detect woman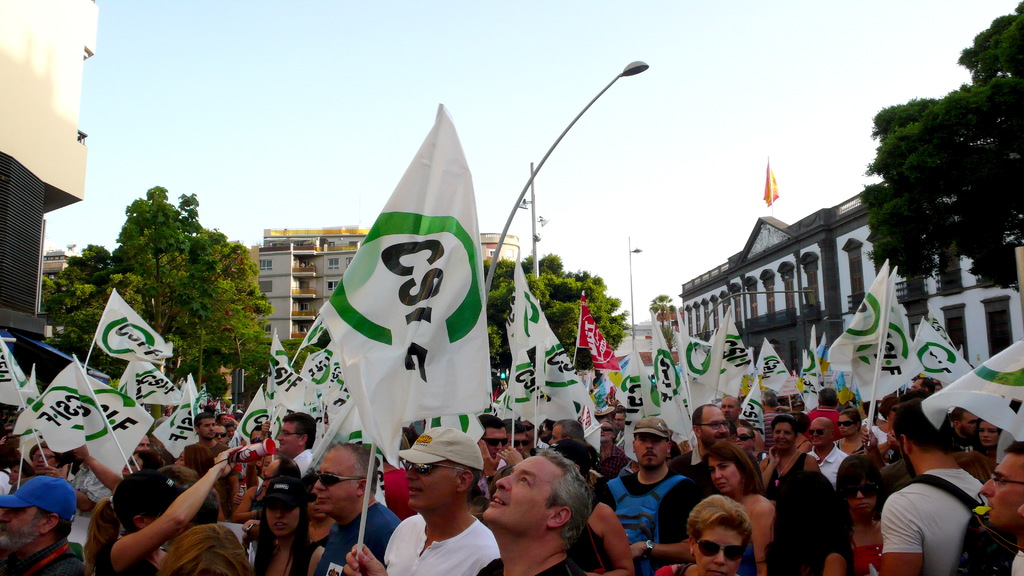
[x1=972, y1=418, x2=1001, y2=467]
